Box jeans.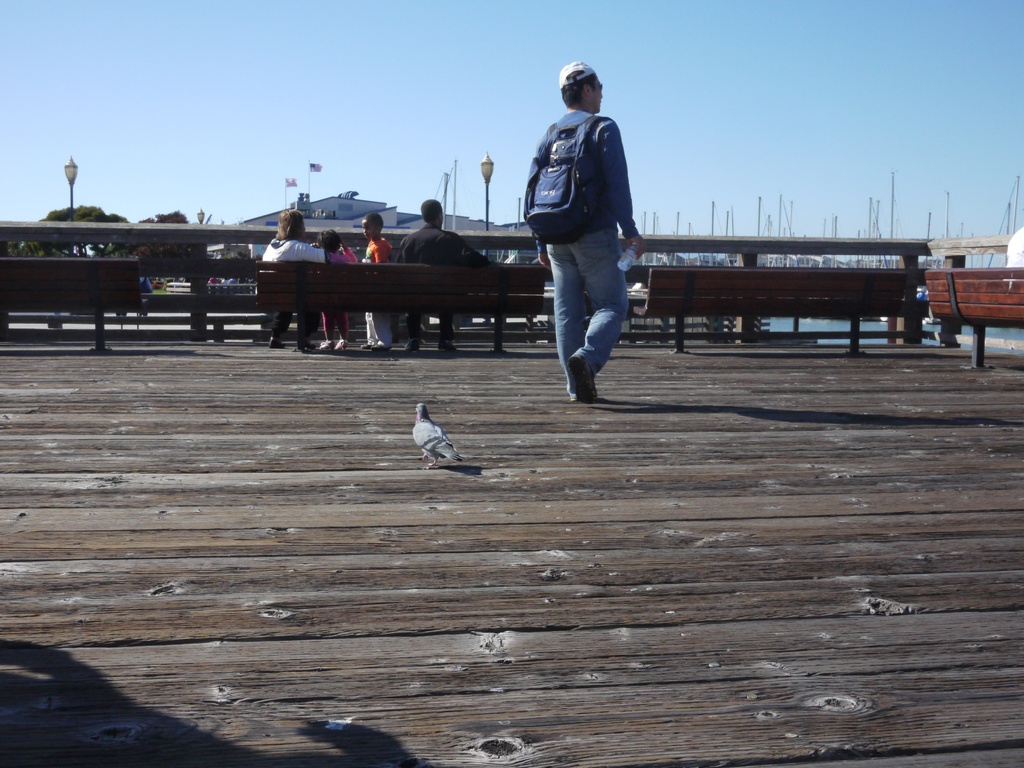
l=353, t=310, r=396, b=352.
